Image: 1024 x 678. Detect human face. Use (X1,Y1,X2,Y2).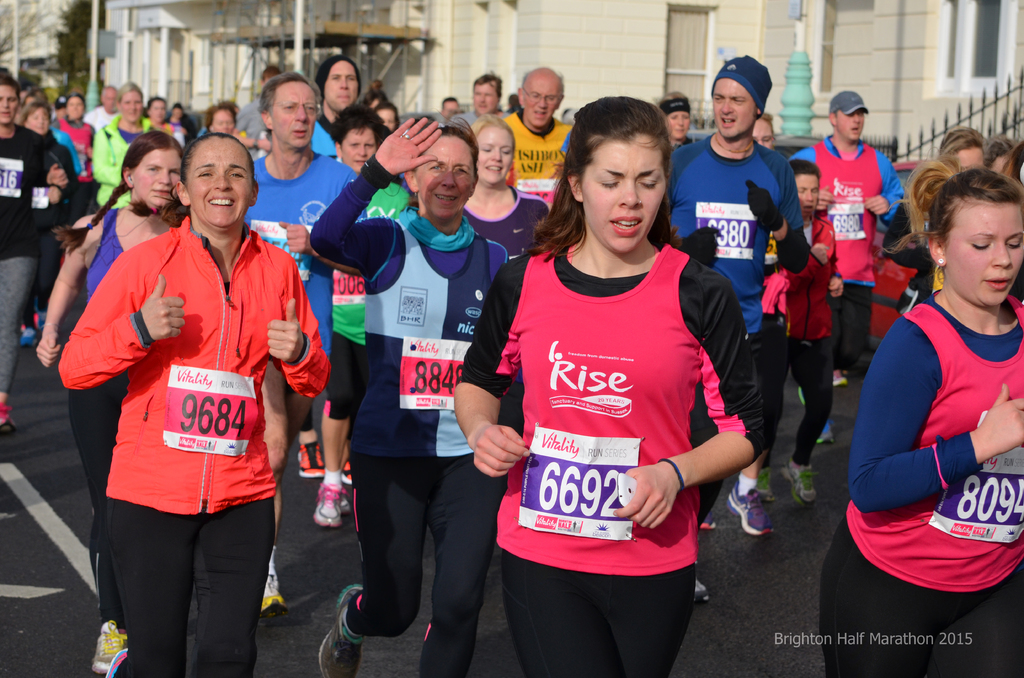
(839,107,868,146).
